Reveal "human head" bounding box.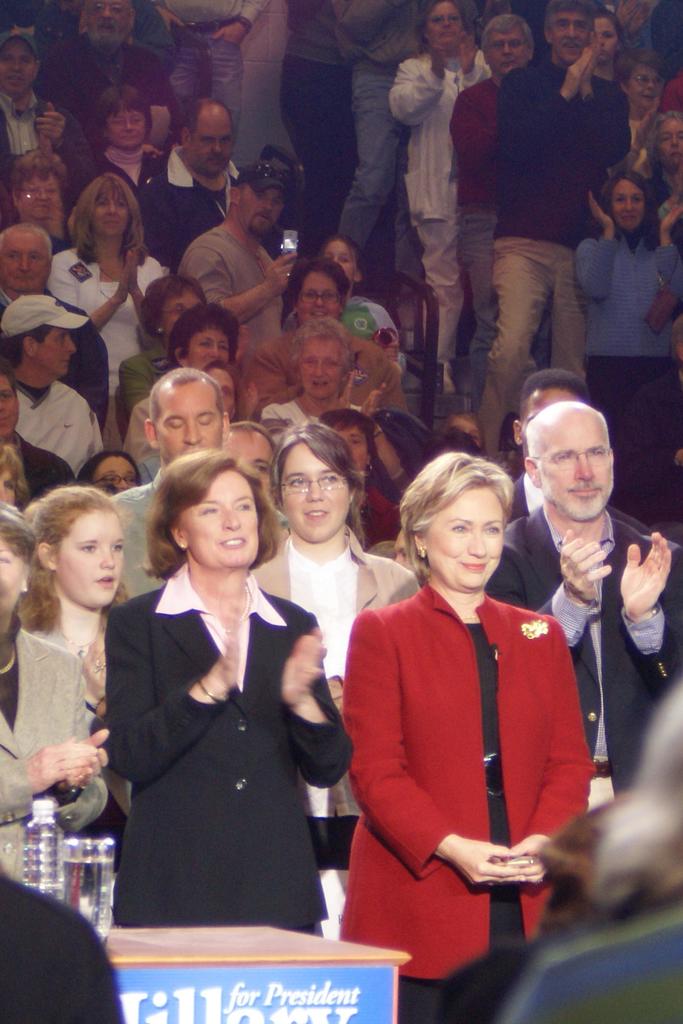
Revealed: region(614, 47, 664, 115).
